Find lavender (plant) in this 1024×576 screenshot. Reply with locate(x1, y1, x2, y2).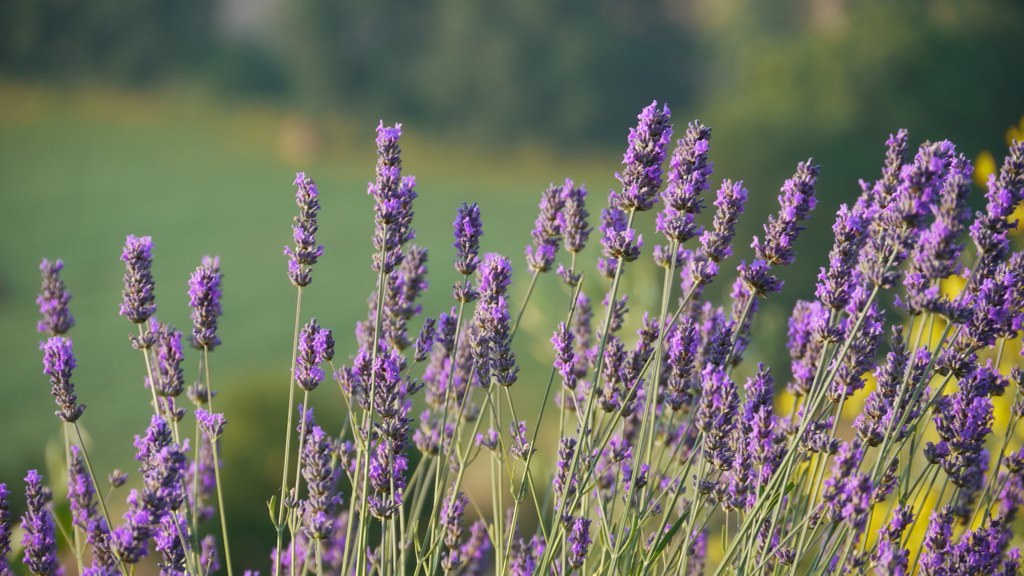
locate(24, 470, 57, 575).
